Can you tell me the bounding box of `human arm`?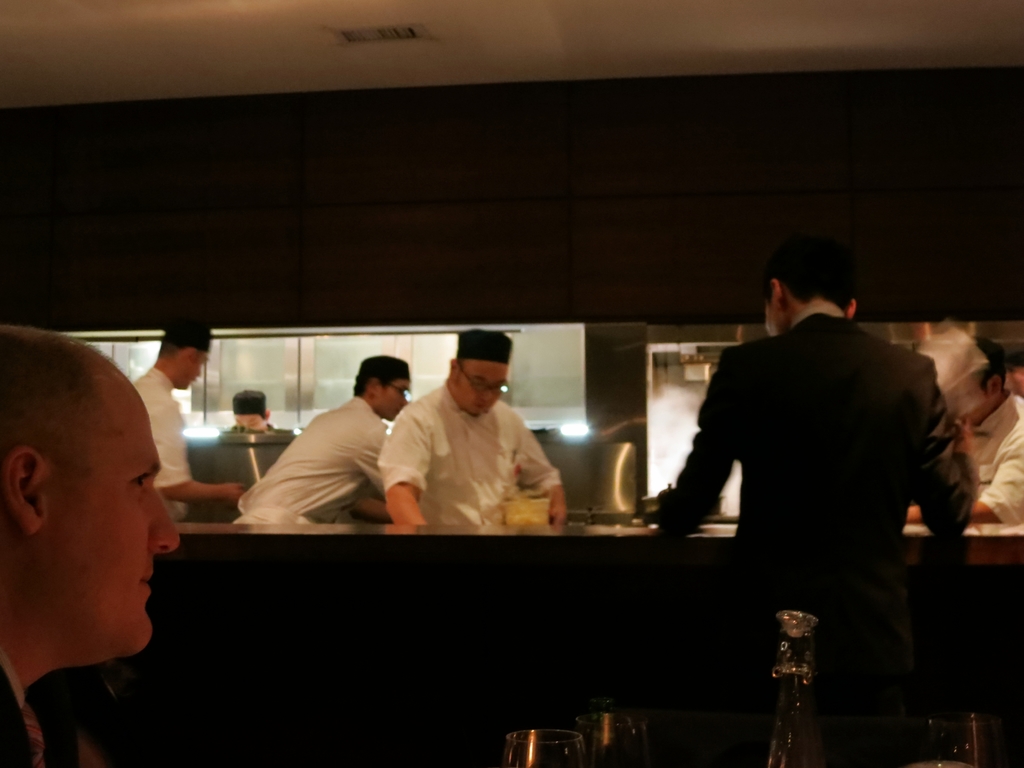
{"x1": 513, "y1": 418, "x2": 572, "y2": 527}.
